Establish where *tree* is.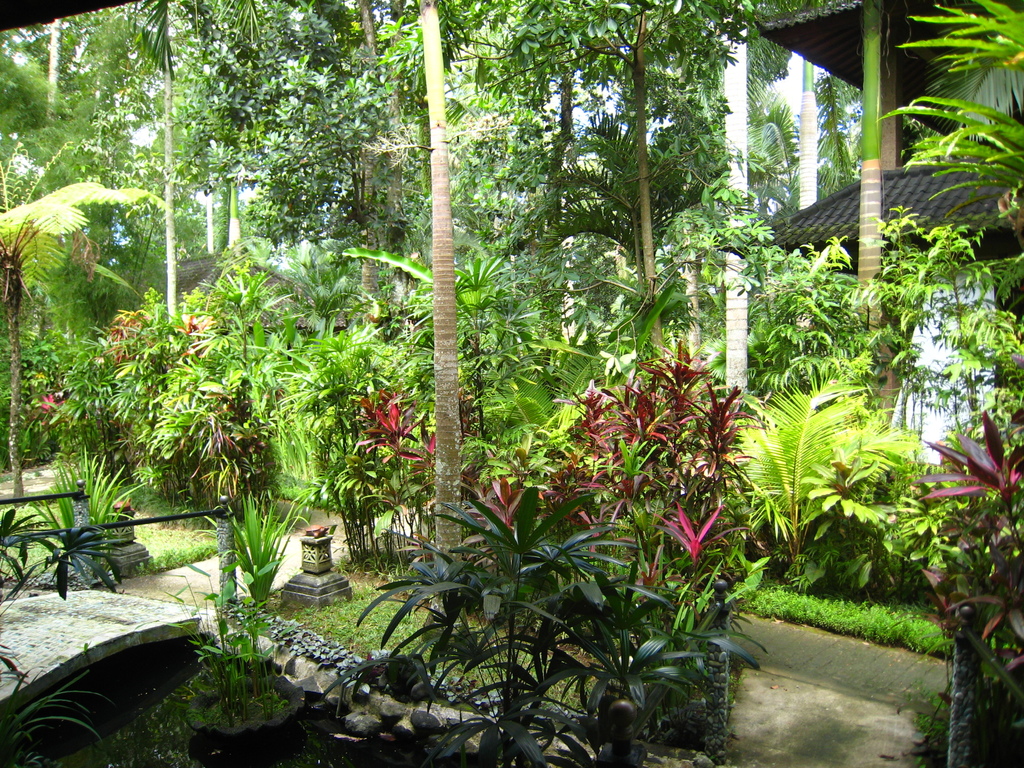
Established at 783 56 817 392.
